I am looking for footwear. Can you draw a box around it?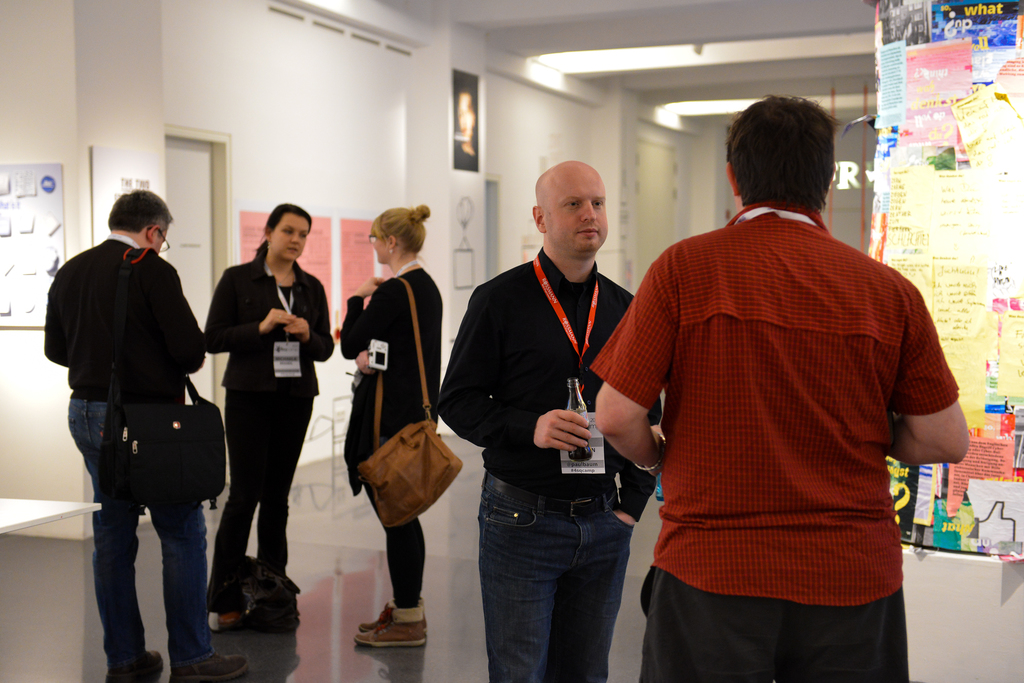
Sure, the bounding box is 237 574 305 632.
